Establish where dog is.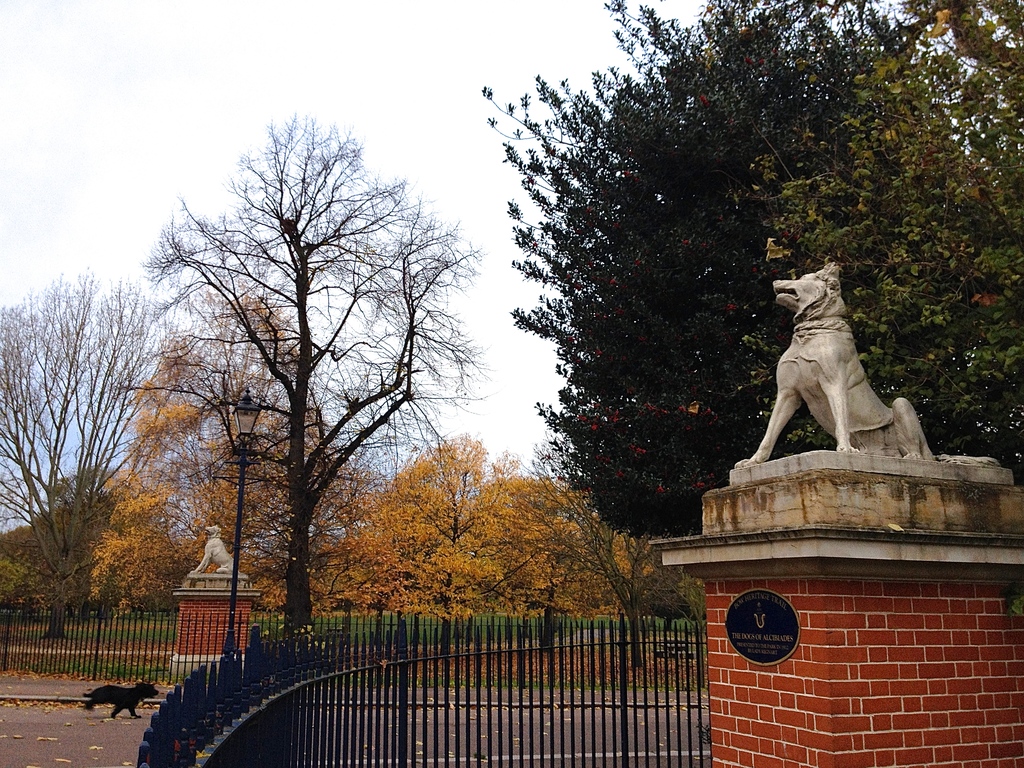
Established at {"x1": 737, "y1": 262, "x2": 935, "y2": 470}.
